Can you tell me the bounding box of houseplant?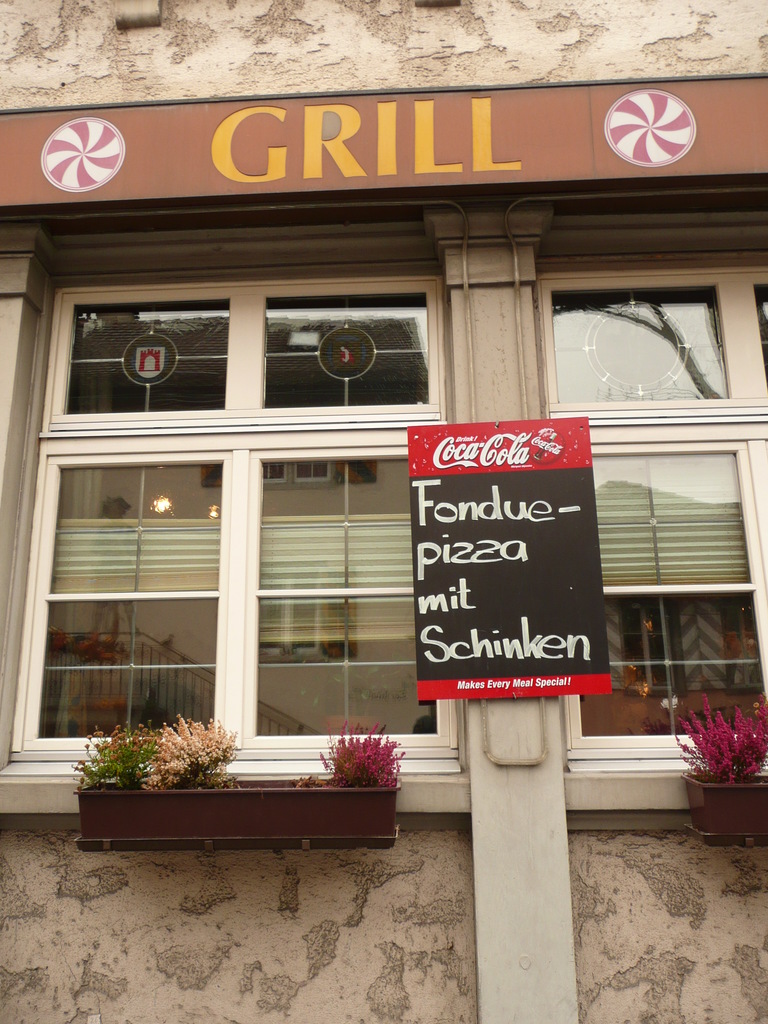
(674, 693, 767, 847).
